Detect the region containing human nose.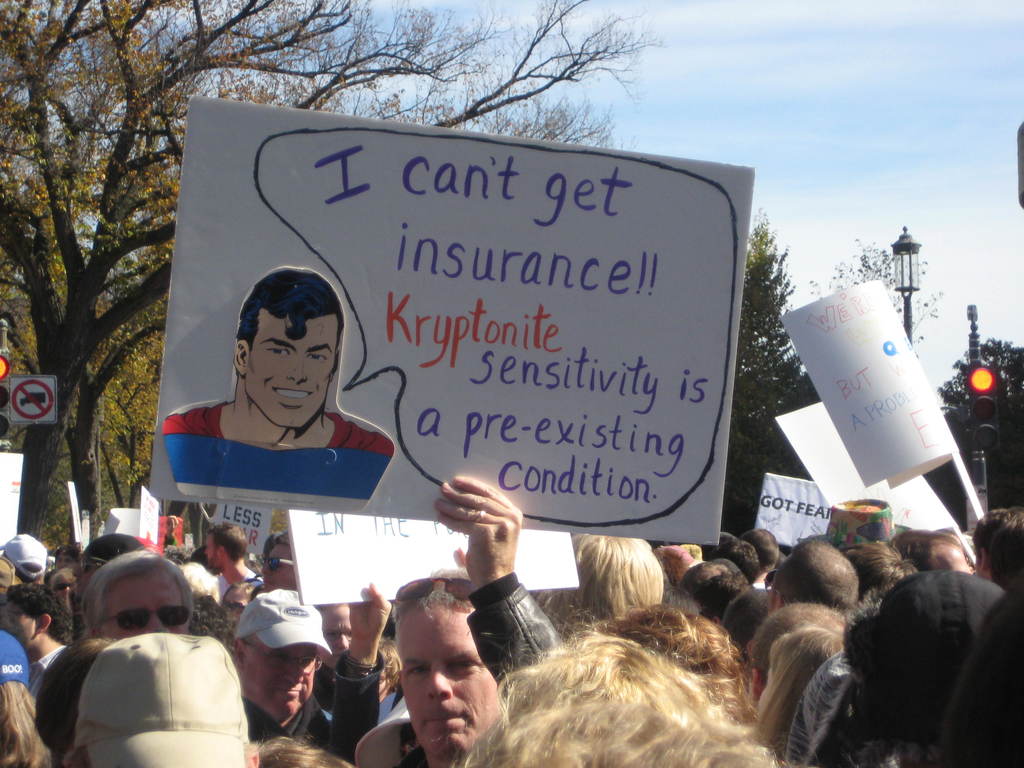
x1=255 y1=559 x2=271 y2=578.
